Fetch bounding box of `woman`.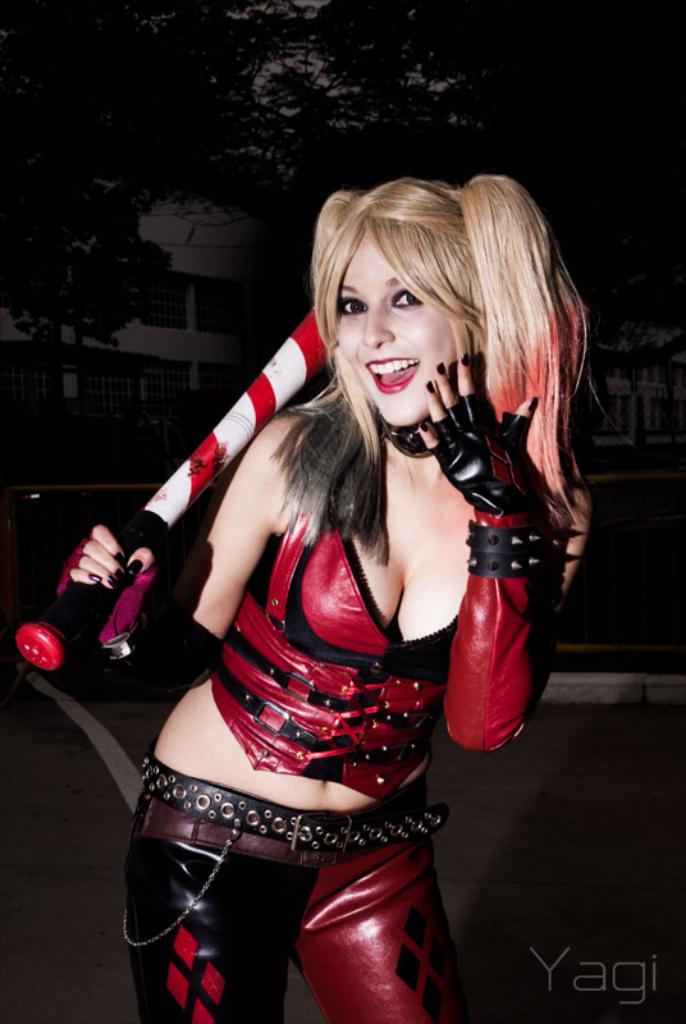
Bbox: l=114, t=134, r=596, b=988.
